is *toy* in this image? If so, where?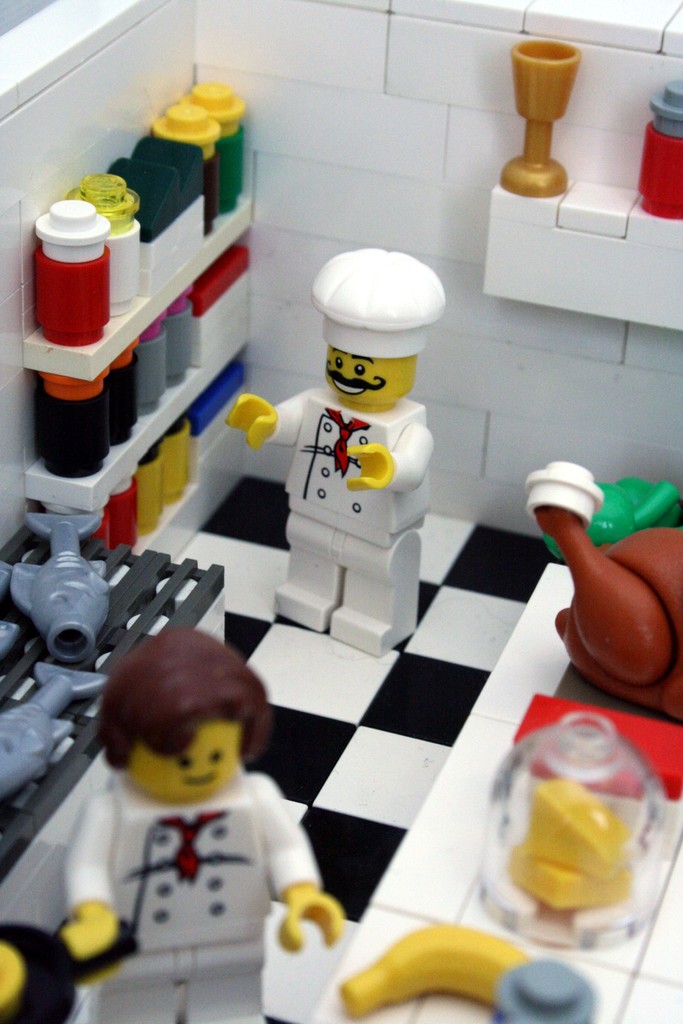
Yes, at l=29, t=367, r=113, b=479.
